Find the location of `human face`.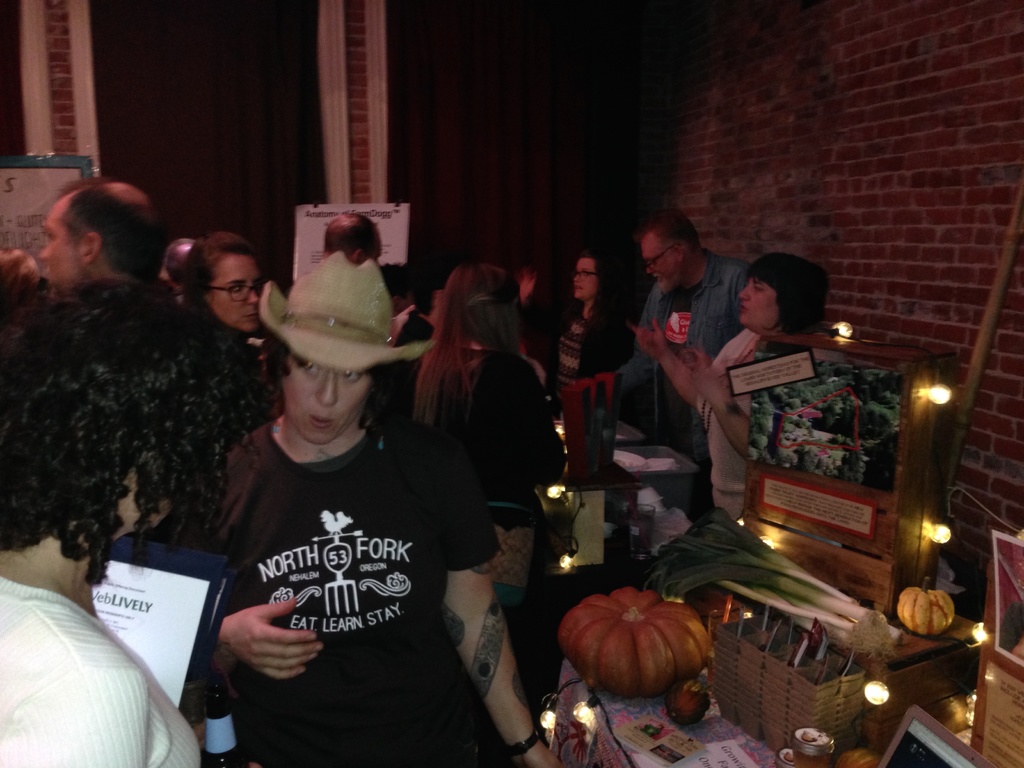
Location: [x1=735, y1=279, x2=774, y2=327].
